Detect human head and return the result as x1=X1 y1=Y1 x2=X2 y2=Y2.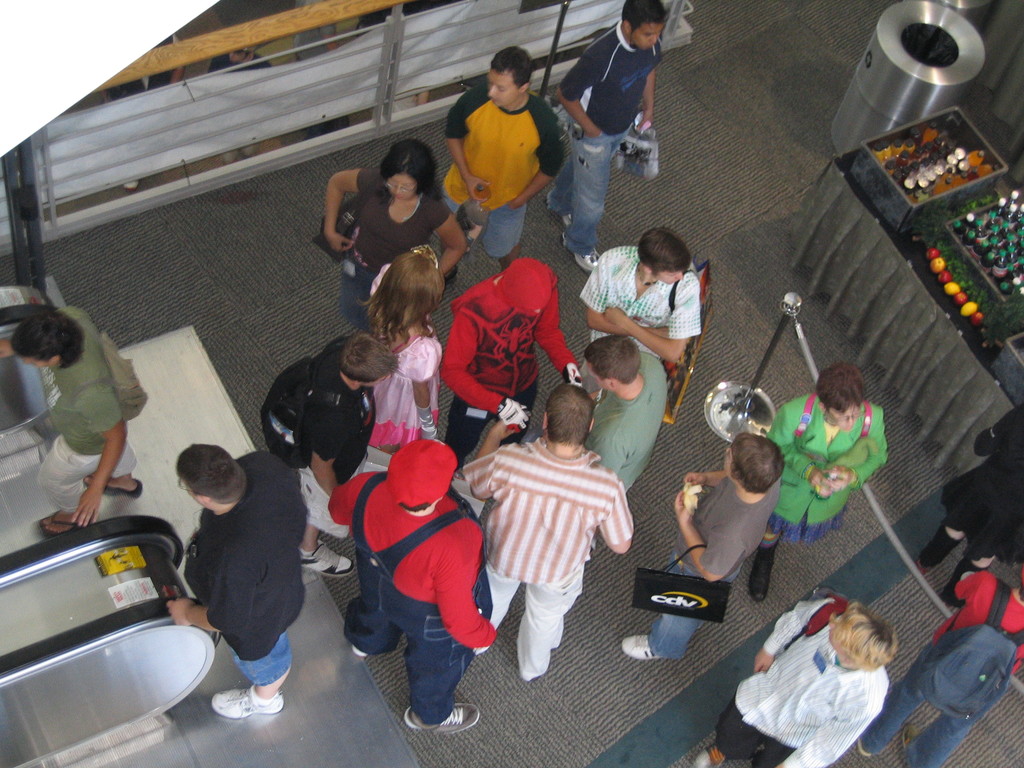
x1=340 y1=331 x2=404 y2=389.
